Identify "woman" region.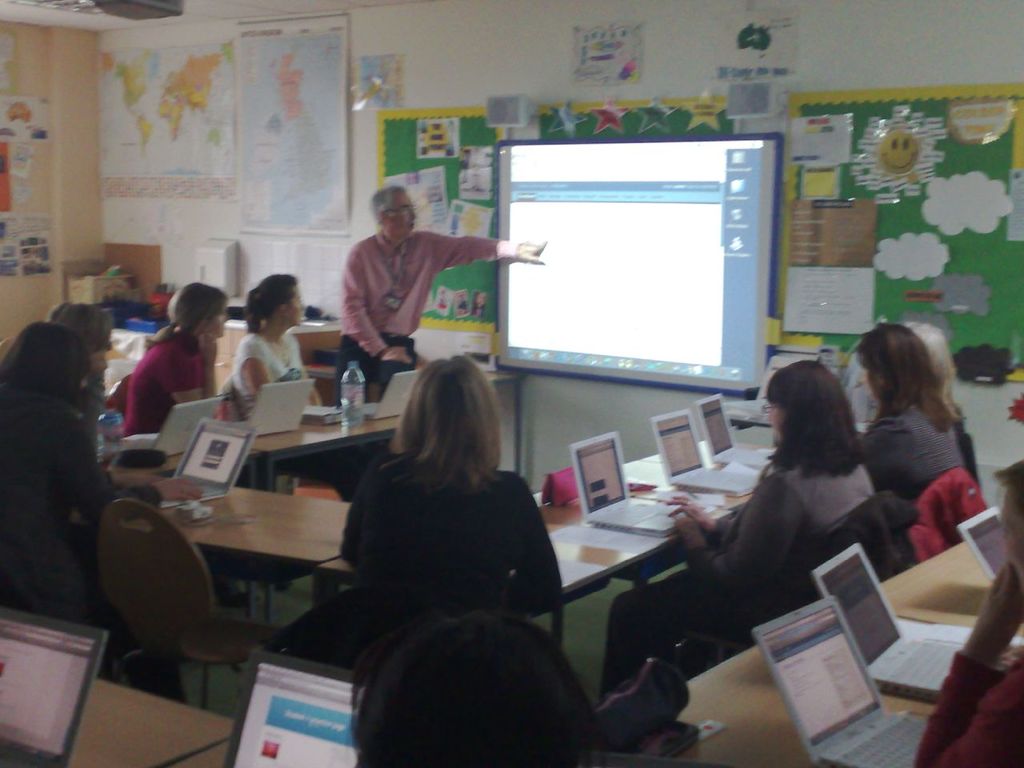
Region: 596 356 878 706.
